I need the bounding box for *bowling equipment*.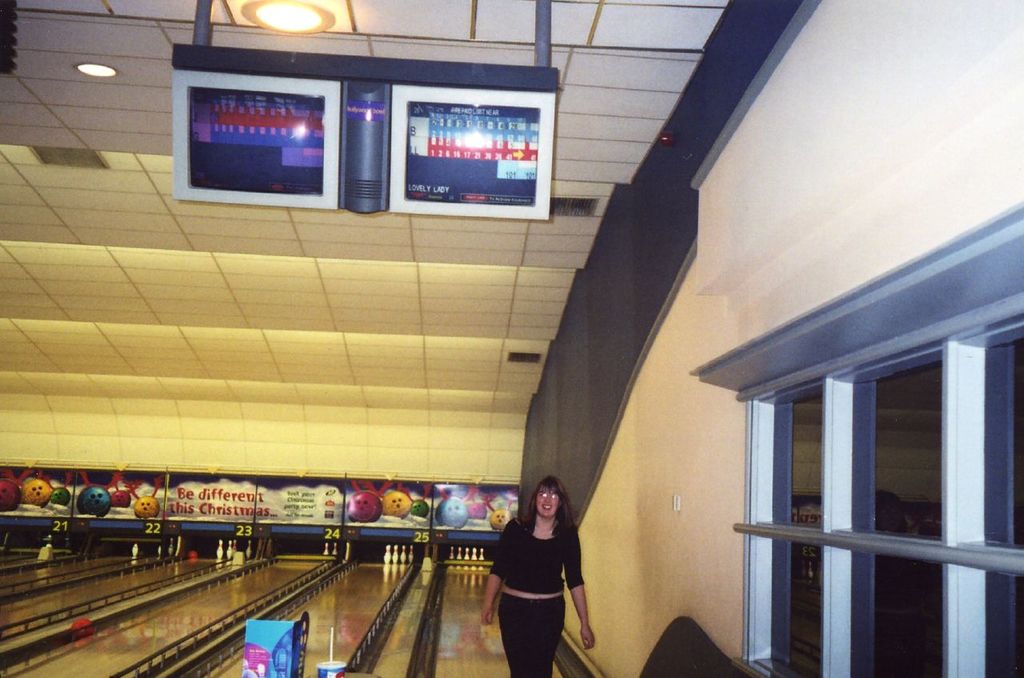
Here it is: 244:536:252:557.
